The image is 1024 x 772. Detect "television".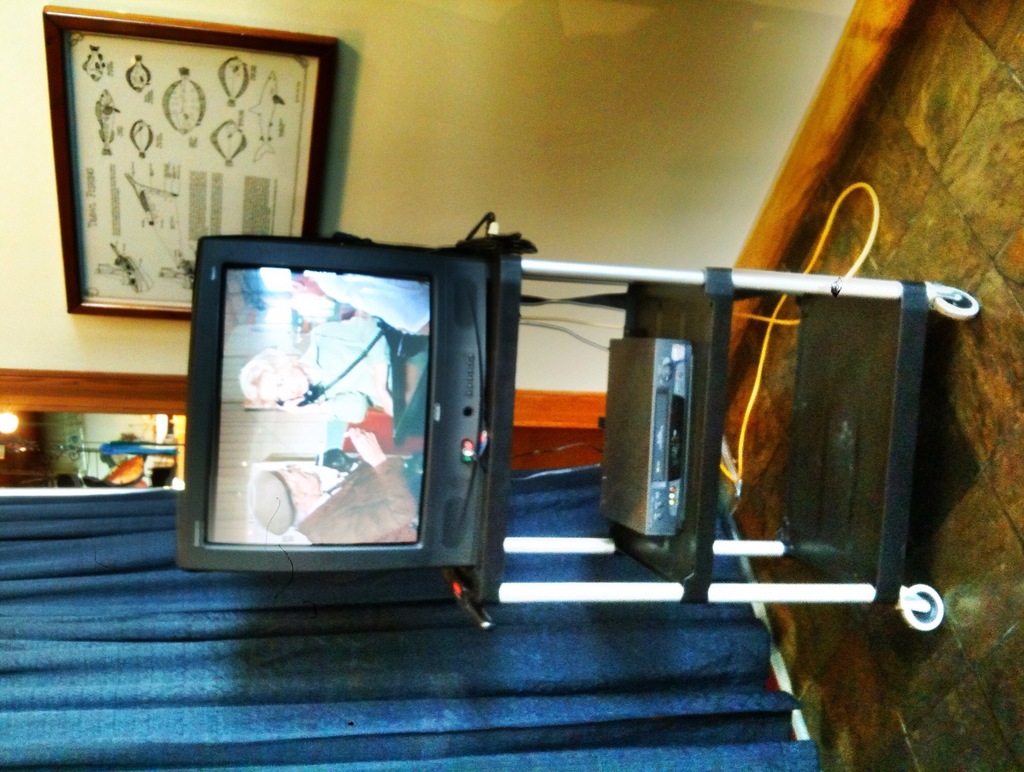
Detection: (left=177, top=237, right=488, bottom=570).
